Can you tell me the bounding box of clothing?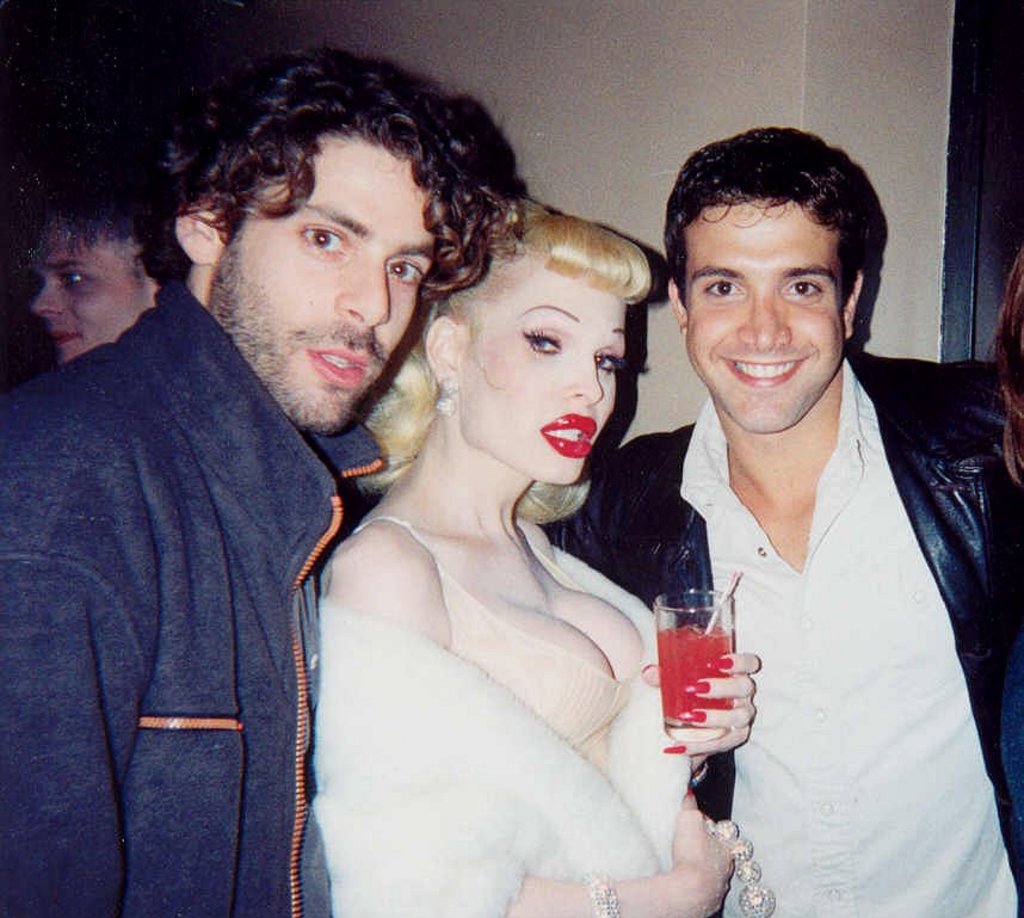
[left=329, top=509, right=730, bottom=917].
